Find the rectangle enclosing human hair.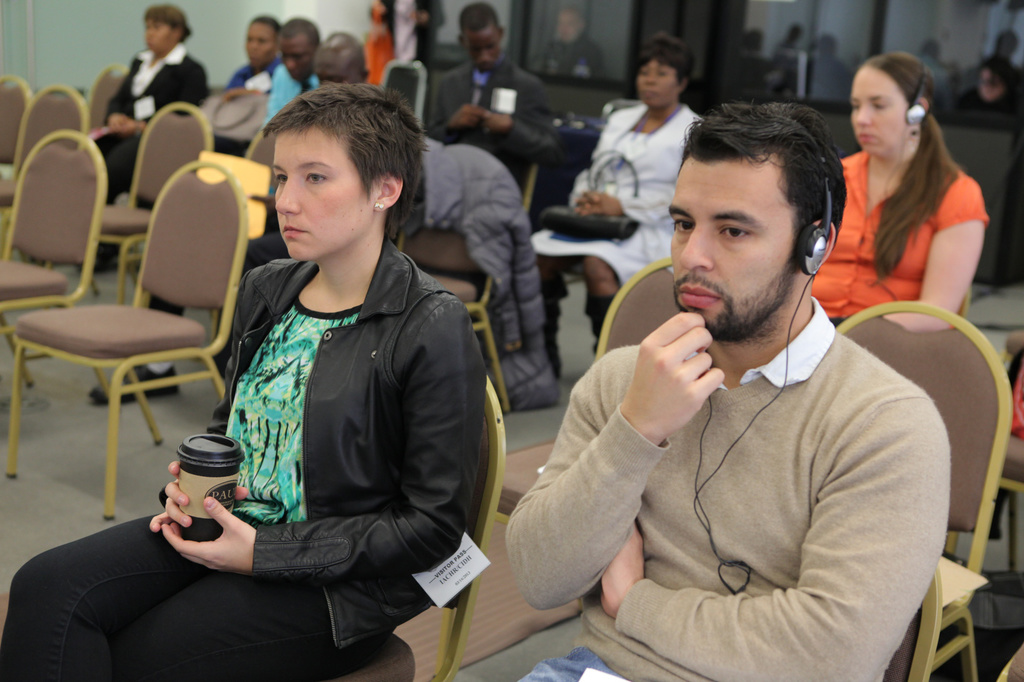
244:82:399:242.
